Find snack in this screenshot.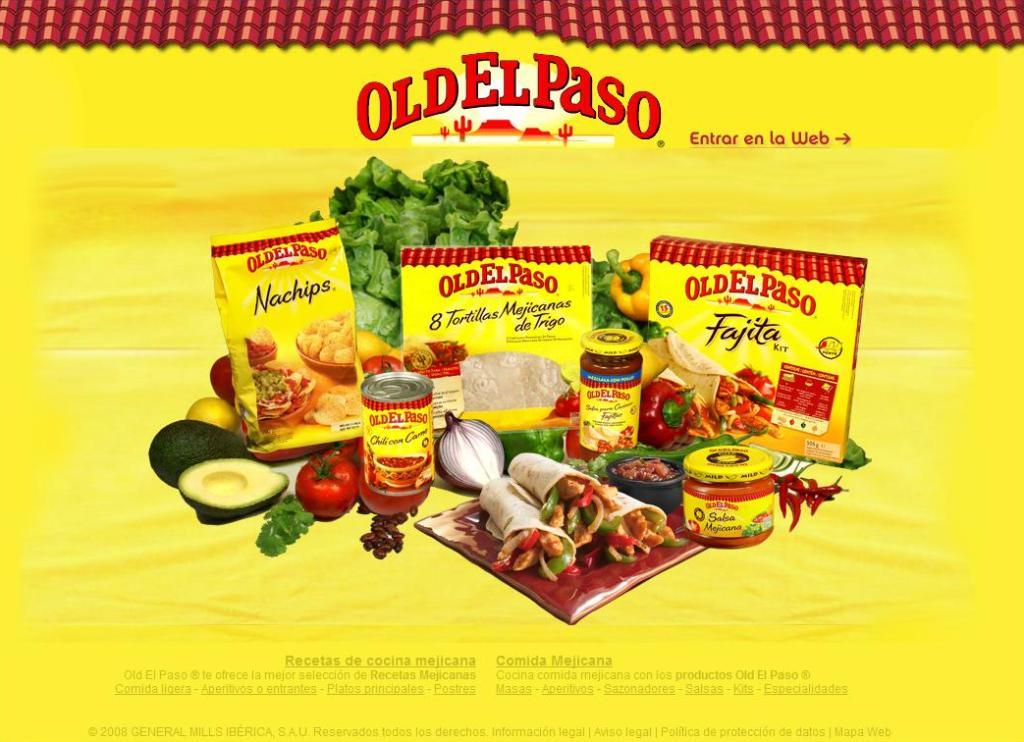
The bounding box for snack is bbox=[504, 443, 617, 558].
